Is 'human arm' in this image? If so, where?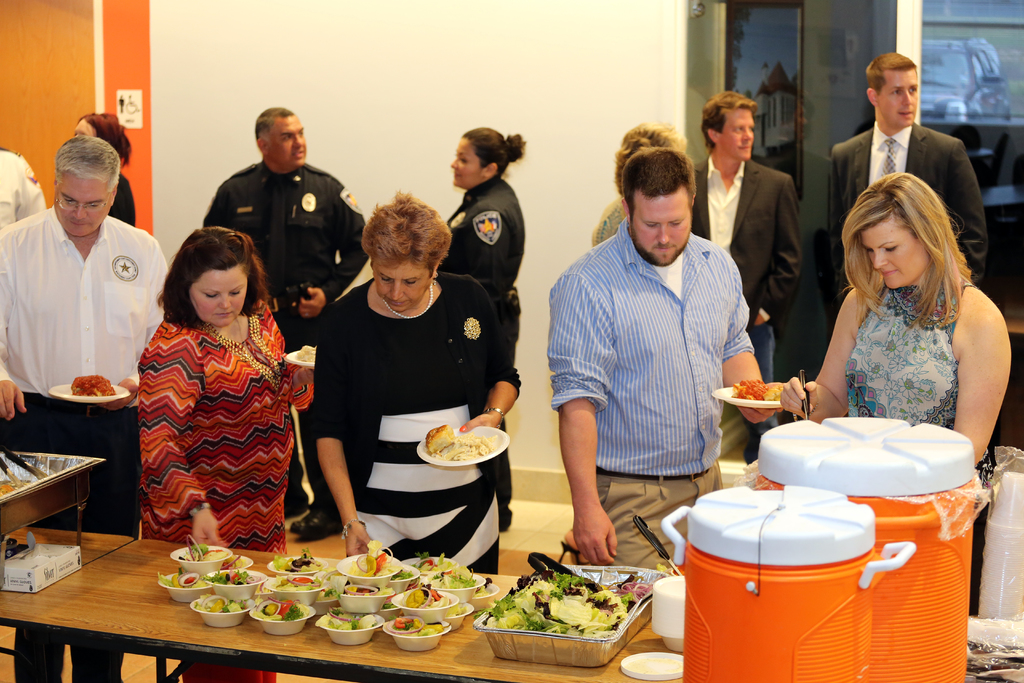
Yes, at (left=754, top=173, right=801, bottom=334).
